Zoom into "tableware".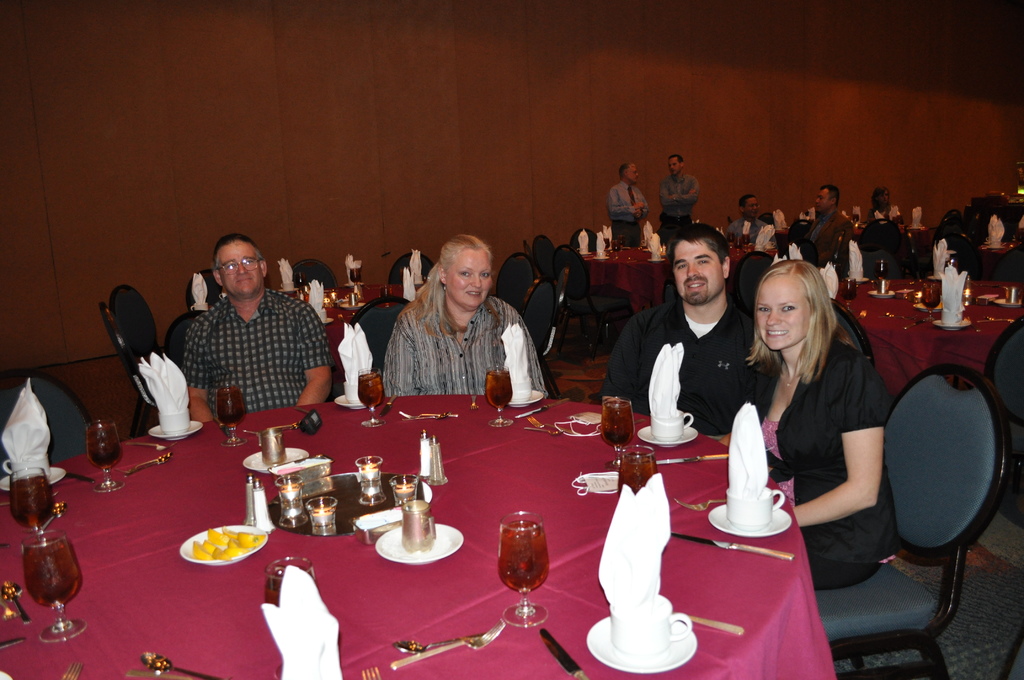
Zoom target: locate(356, 458, 383, 480).
